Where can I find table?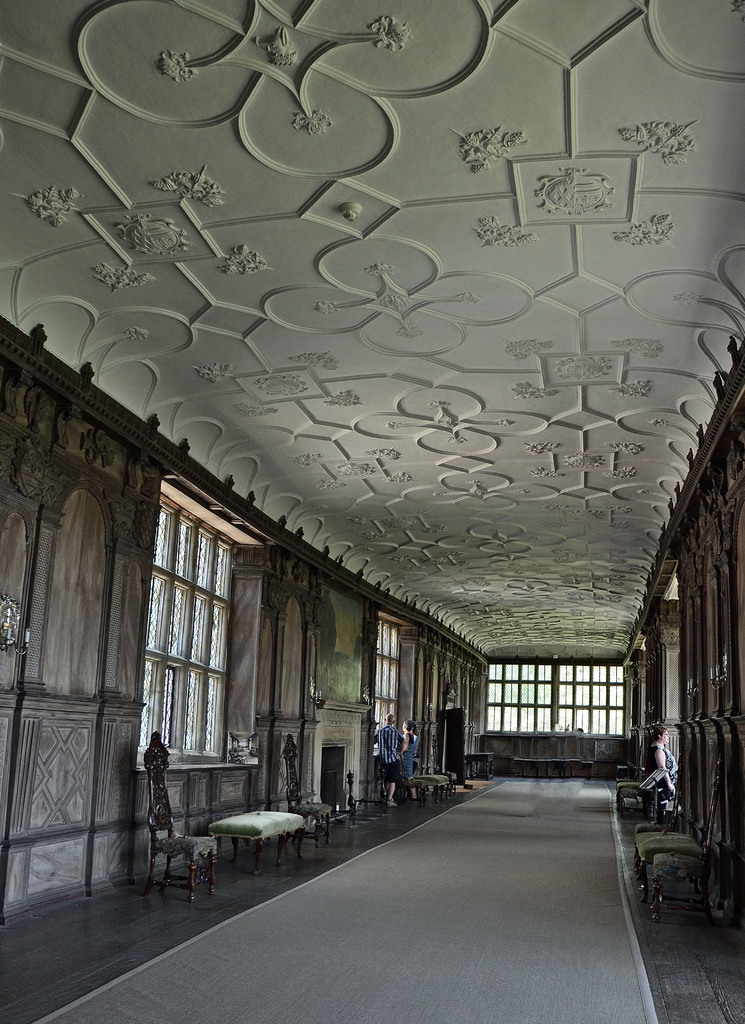
You can find it at {"x1": 637, "y1": 834, "x2": 703, "y2": 883}.
